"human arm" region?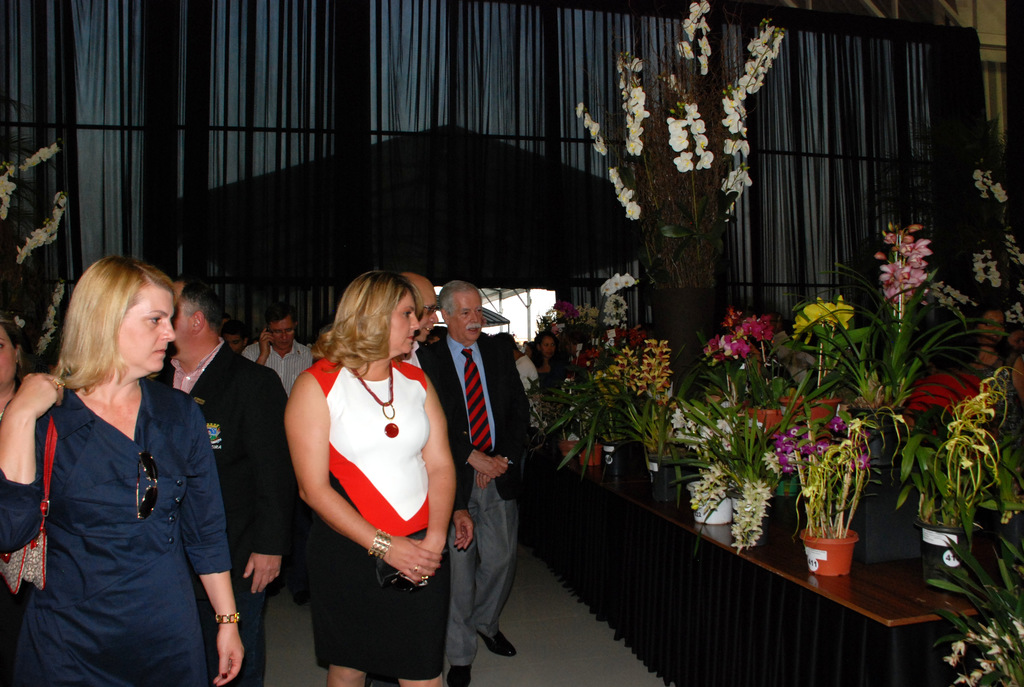
bbox=(252, 322, 275, 367)
